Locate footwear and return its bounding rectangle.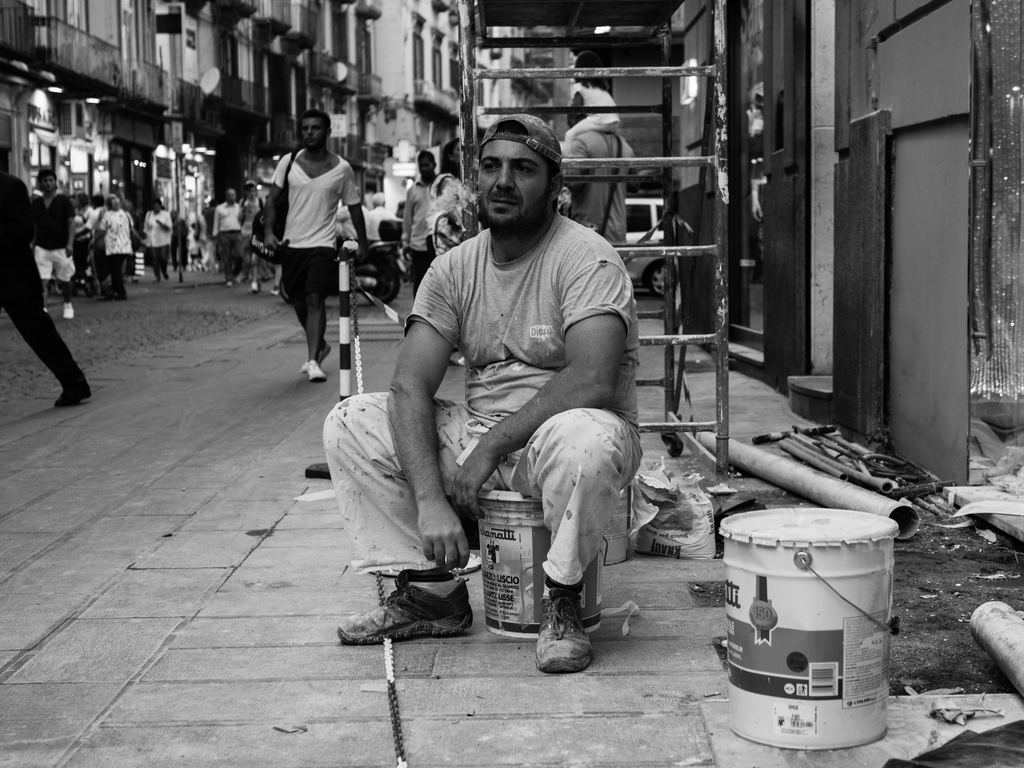
{"x1": 301, "y1": 346, "x2": 329, "y2": 373}.
